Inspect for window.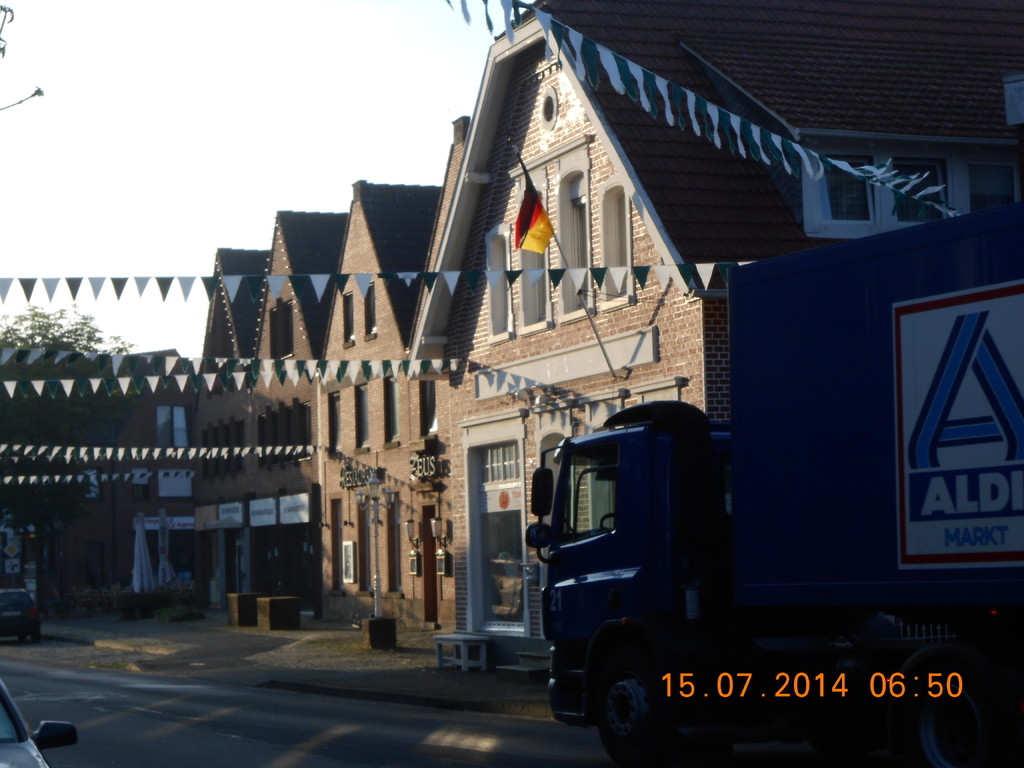
Inspection: BBox(356, 383, 368, 444).
